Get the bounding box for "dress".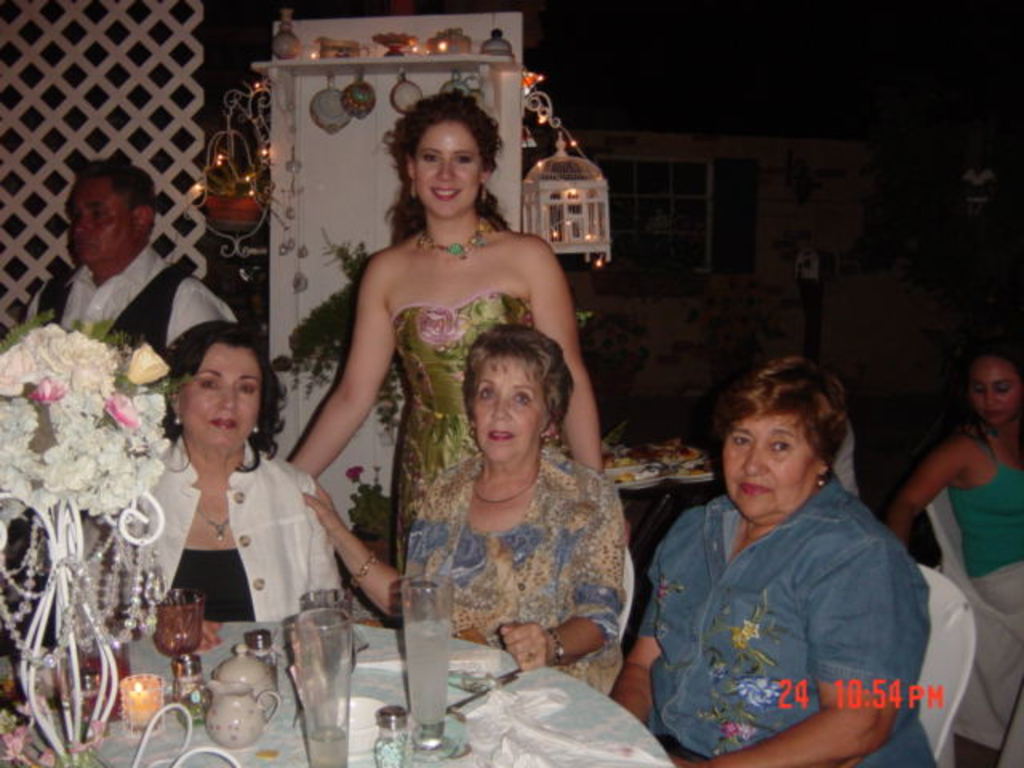
[394, 293, 538, 570].
